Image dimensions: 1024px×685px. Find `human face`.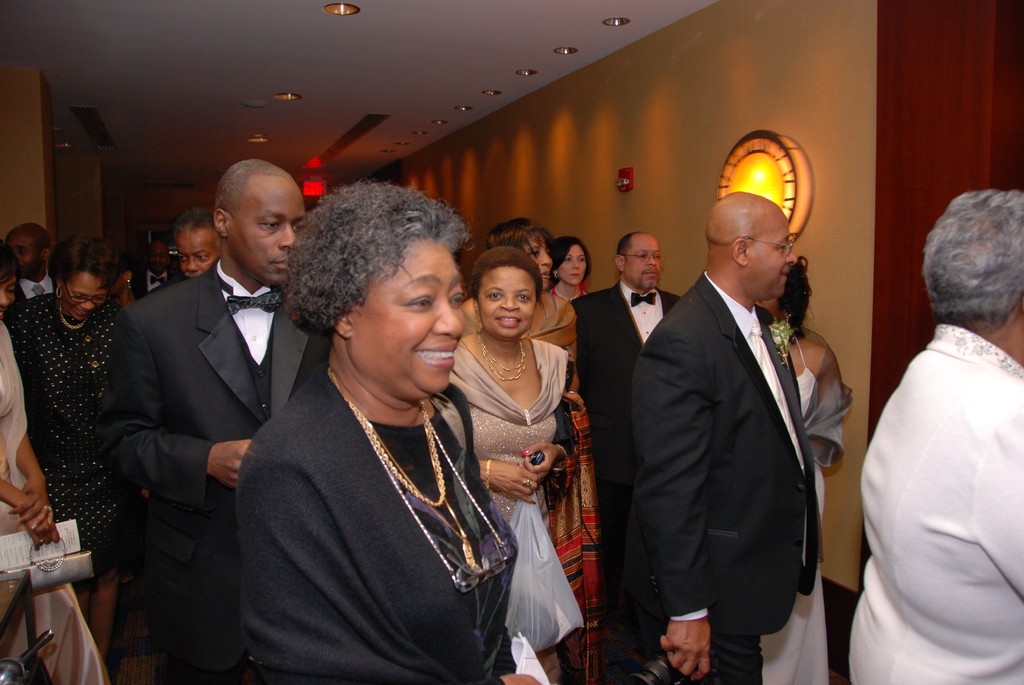
bbox=[477, 269, 535, 336].
